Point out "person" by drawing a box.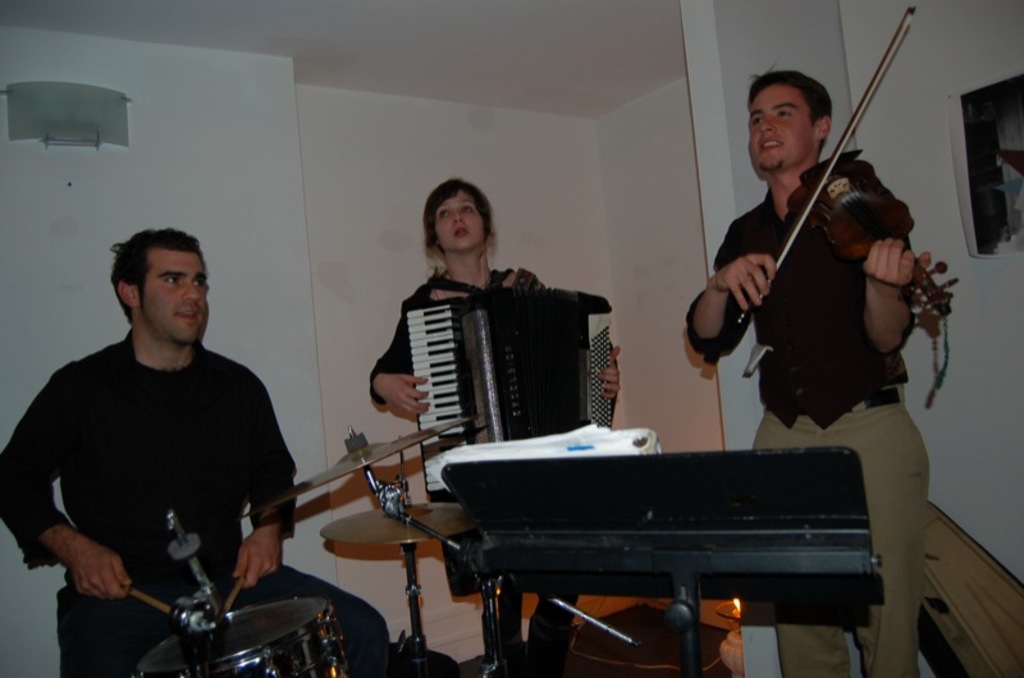
370/175/622/677.
